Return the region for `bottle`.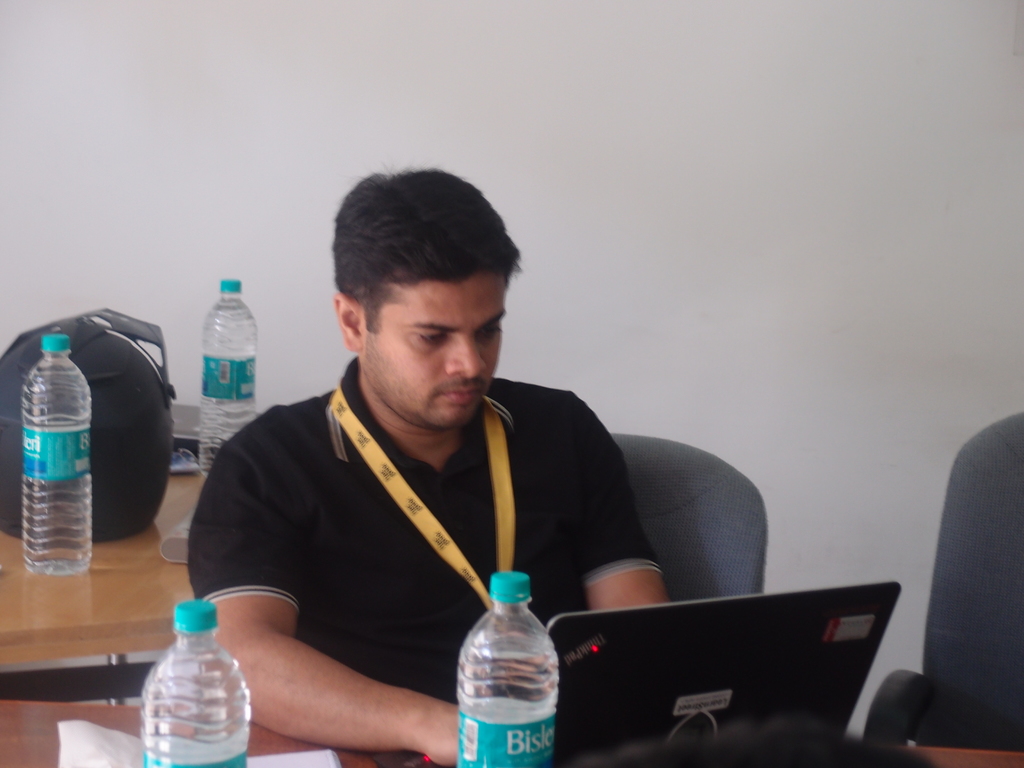
left=141, top=596, right=252, bottom=767.
